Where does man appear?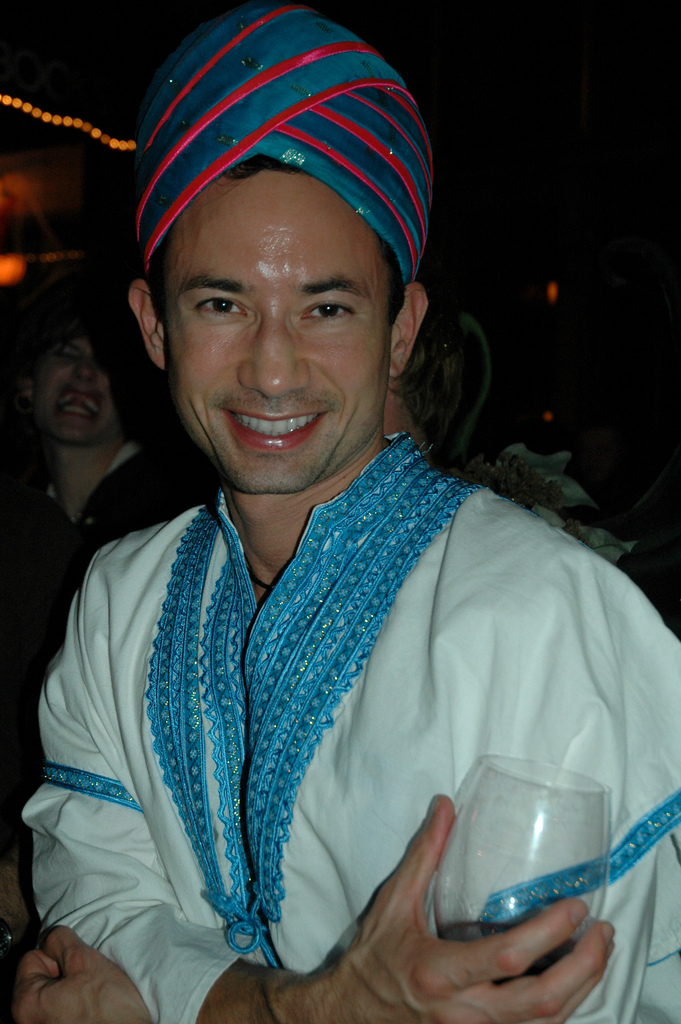
Appears at bbox=(0, 333, 182, 778).
